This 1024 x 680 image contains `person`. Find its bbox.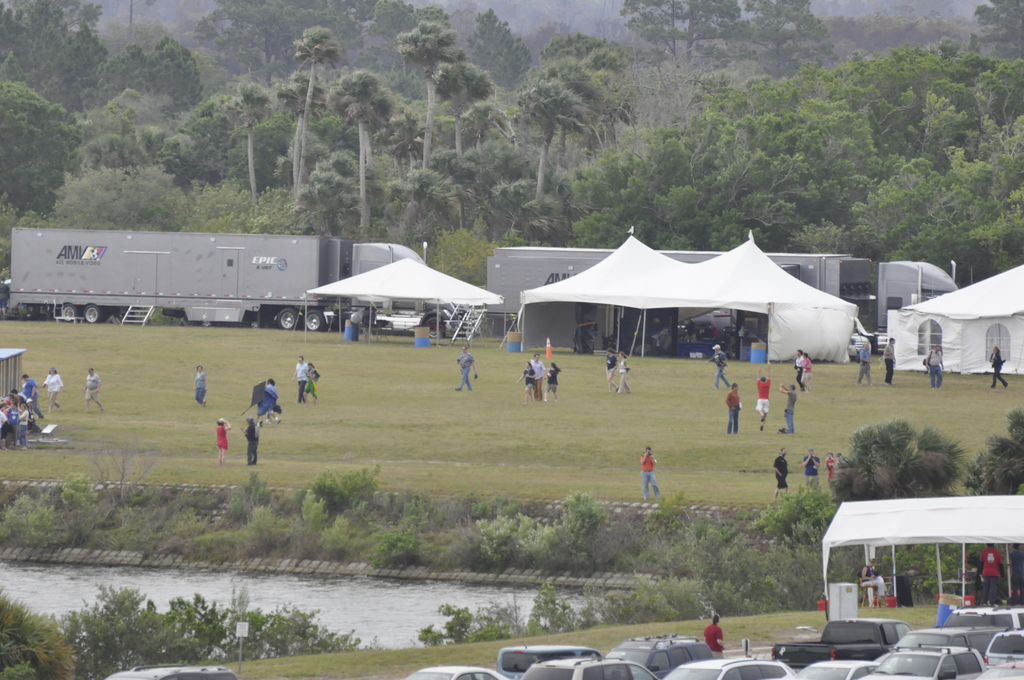
region(81, 373, 107, 411).
